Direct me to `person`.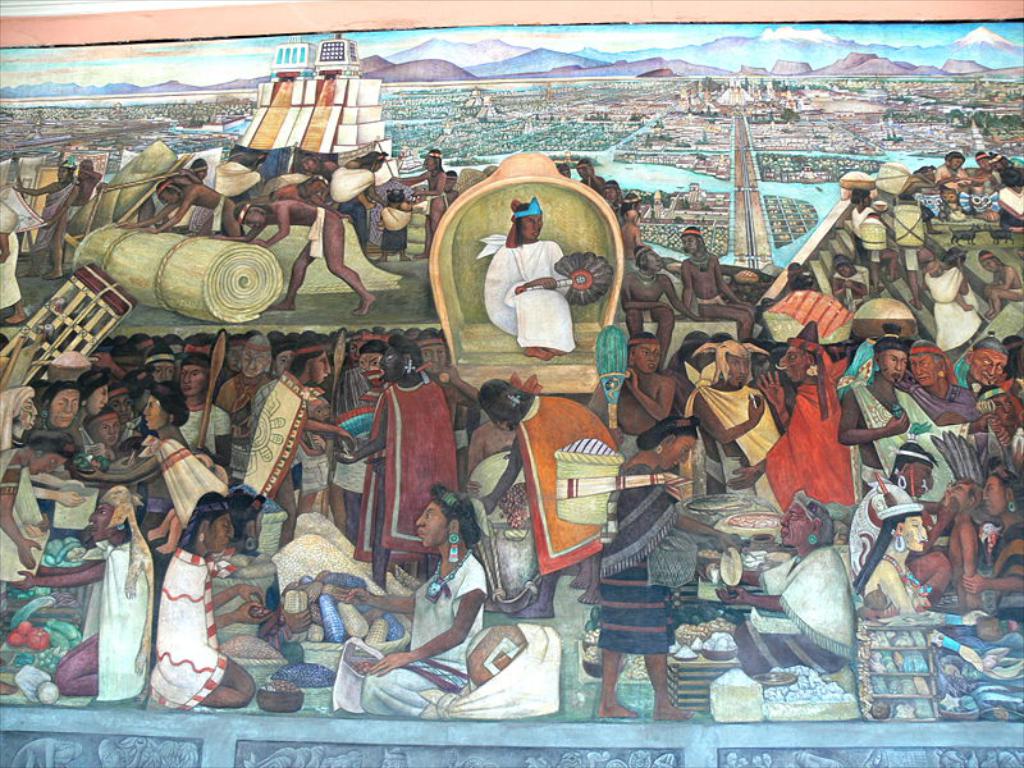
Direction: <region>0, 329, 492, 721</region>.
